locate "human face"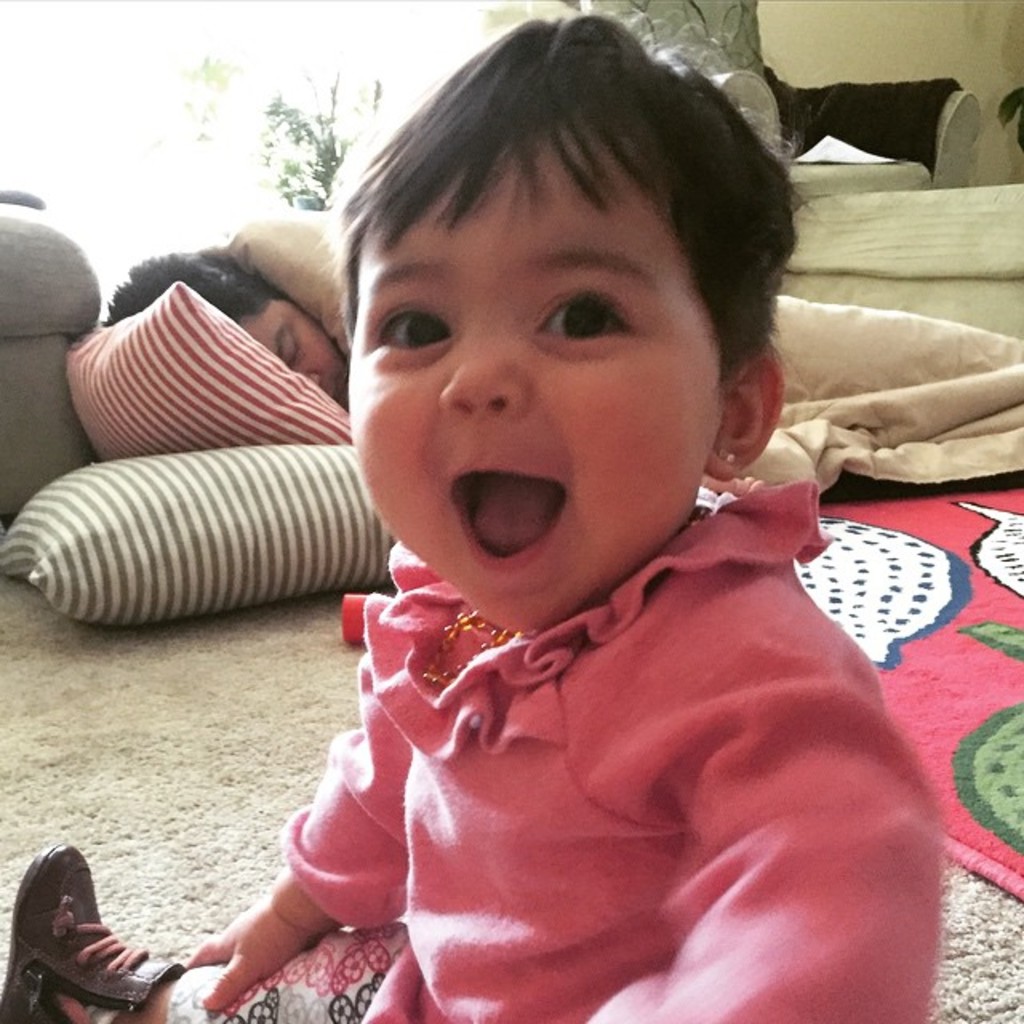
left=342, top=123, right=725, bottom=640
